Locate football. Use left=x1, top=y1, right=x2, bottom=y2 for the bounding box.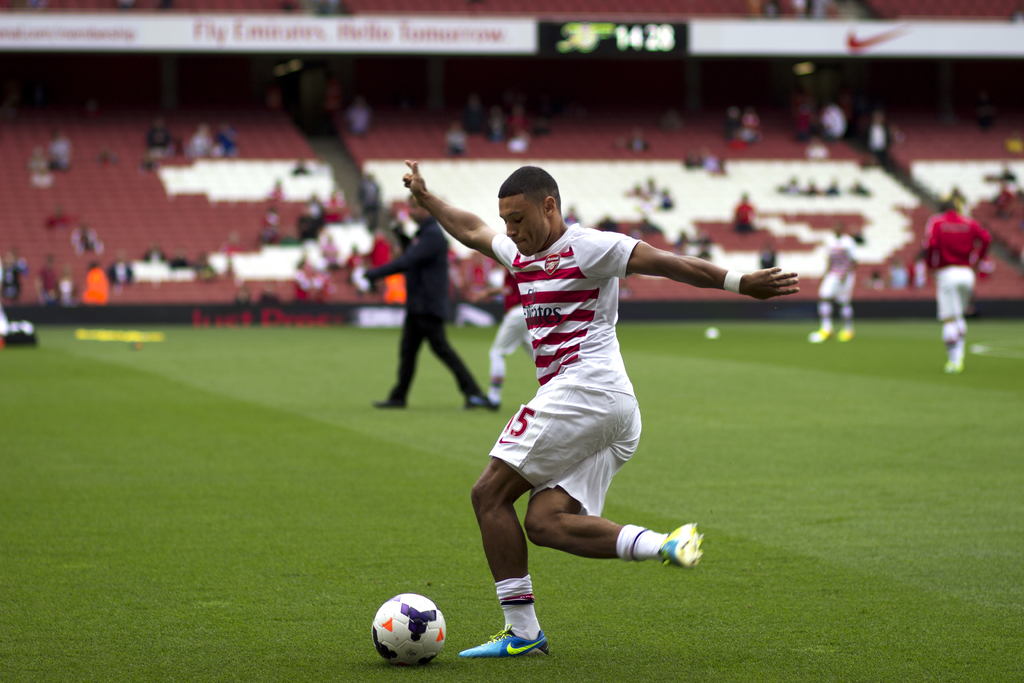
left=367, top=589, right=452, bottom=668.
